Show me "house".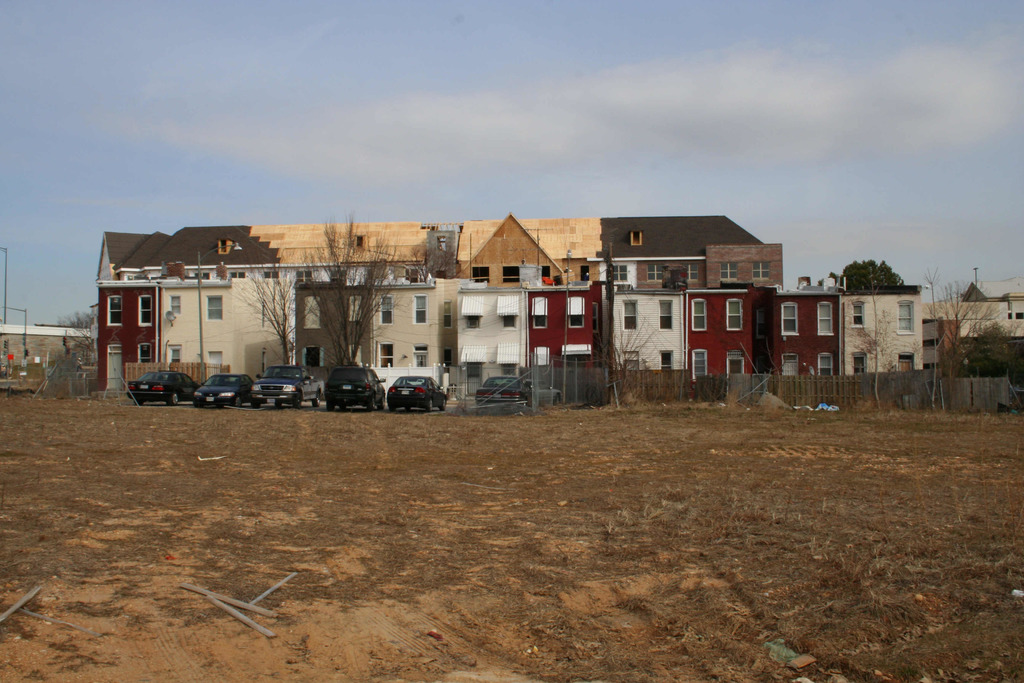
"house" is here: (left=925, top=264, right=1023, bottom=383).
